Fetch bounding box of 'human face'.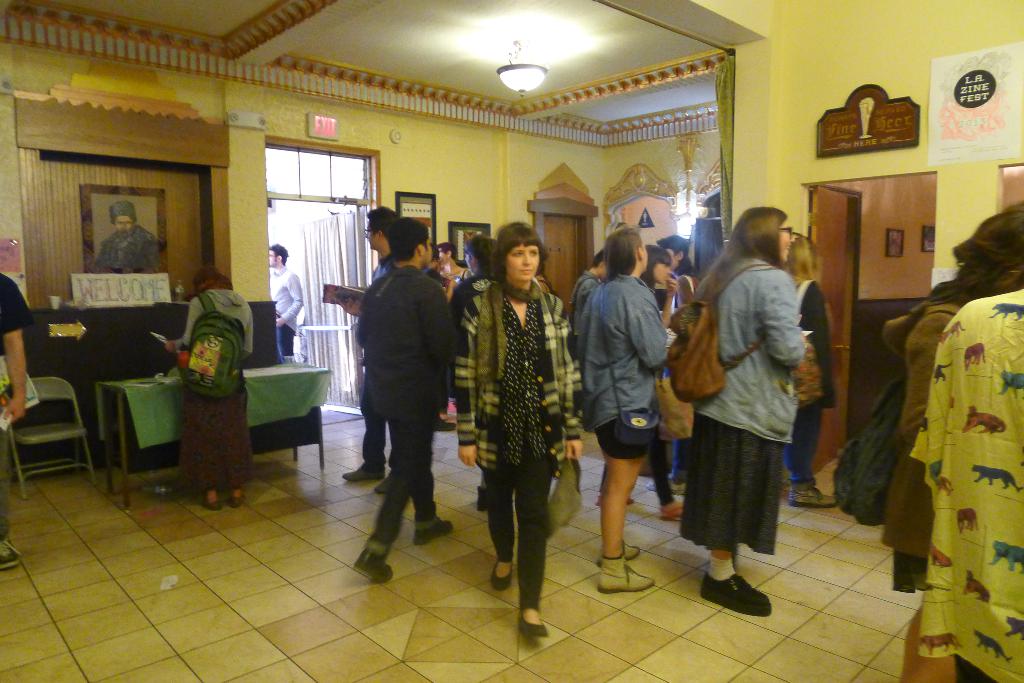
Bbox: x1=657 y1=261 x2=674 y2=285.
